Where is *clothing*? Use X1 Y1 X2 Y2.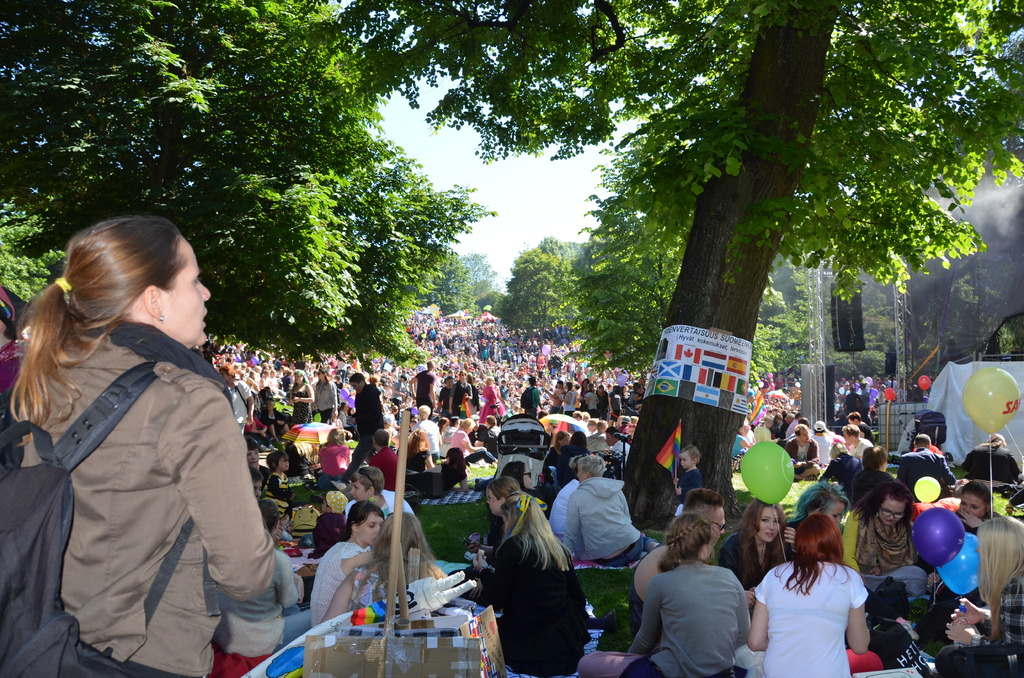
981 557 1023 656.
